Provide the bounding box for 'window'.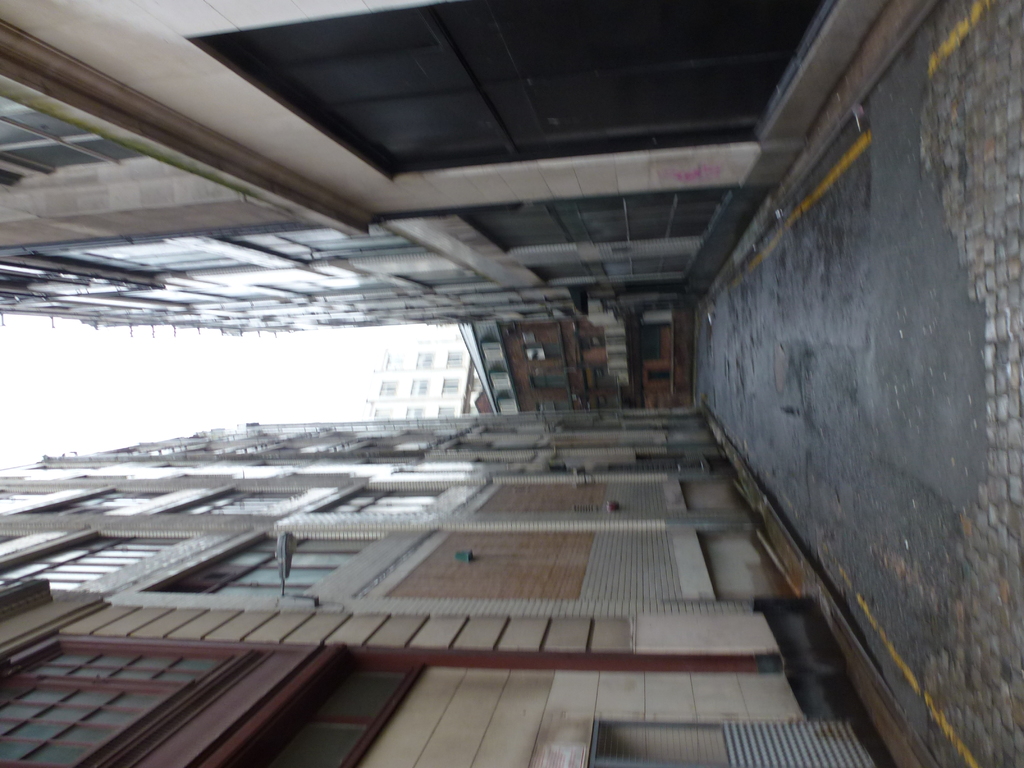
{"x1": 0, "y1": 526, "x2": 186, "y2": 595}.
